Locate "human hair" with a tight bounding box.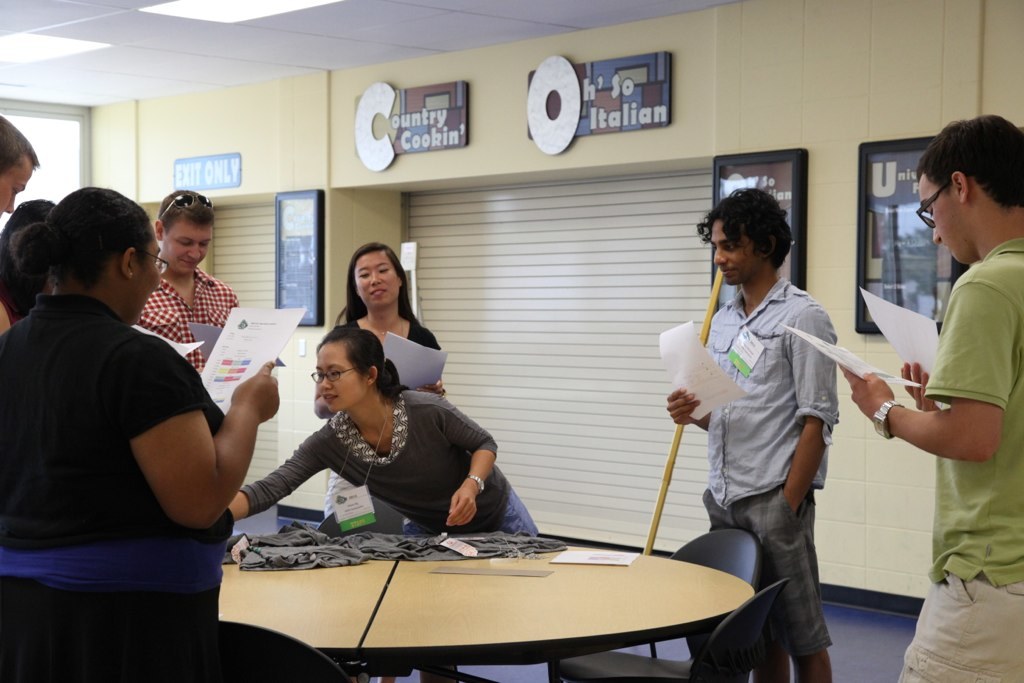
(x1=696, y1=186, x2=794, y2=266).
